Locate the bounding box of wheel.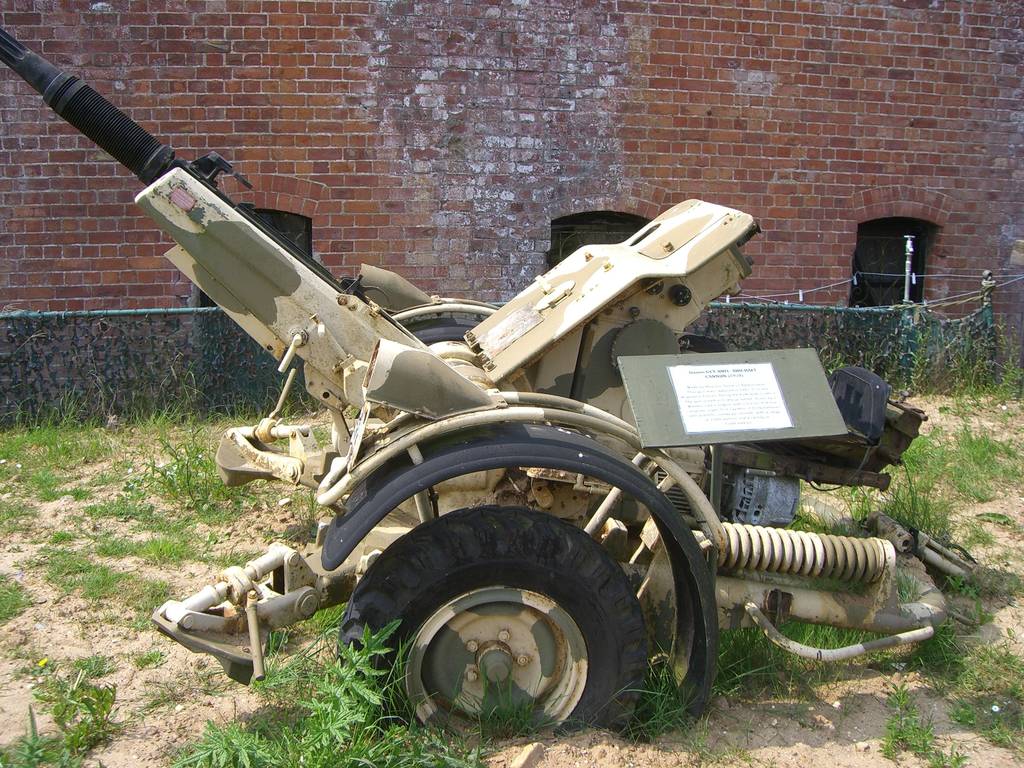
Bounding box: 332,511,652,749.
